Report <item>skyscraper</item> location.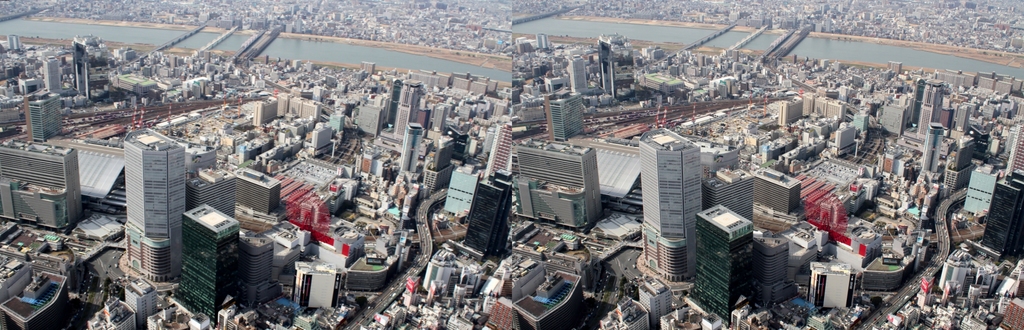
Report: (450,173,511,261).
